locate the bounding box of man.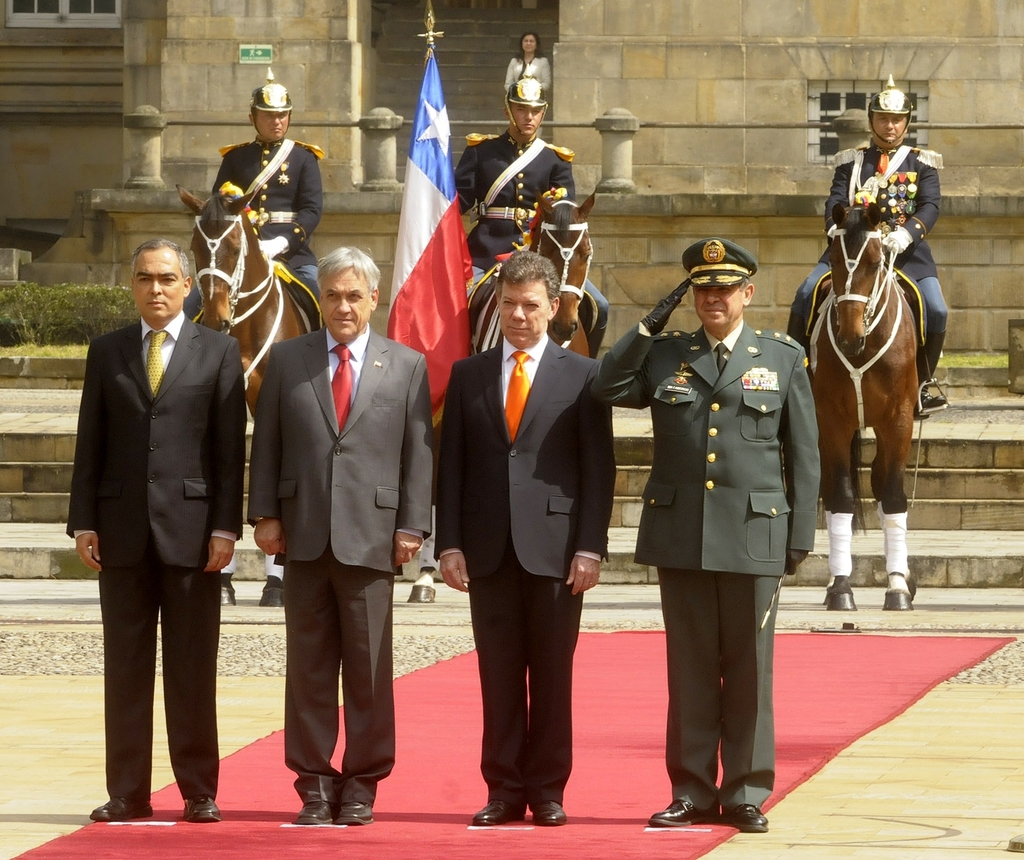
Bounding box: <bbox>181, 74, 326, 312</bbox>.
